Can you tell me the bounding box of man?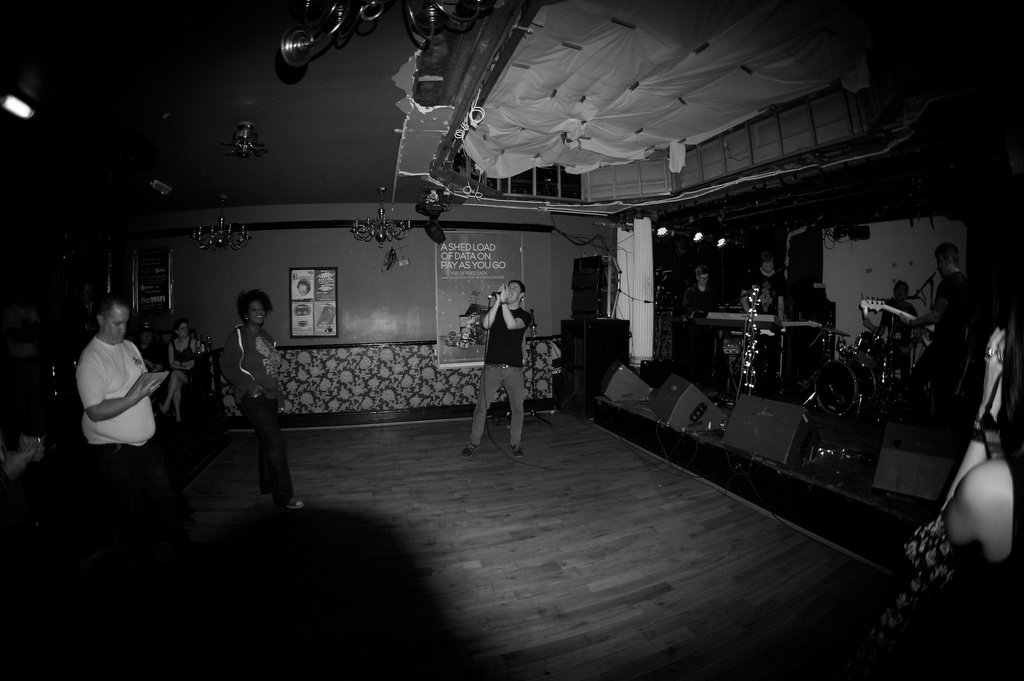
detection(75, 294, 163, 452).
